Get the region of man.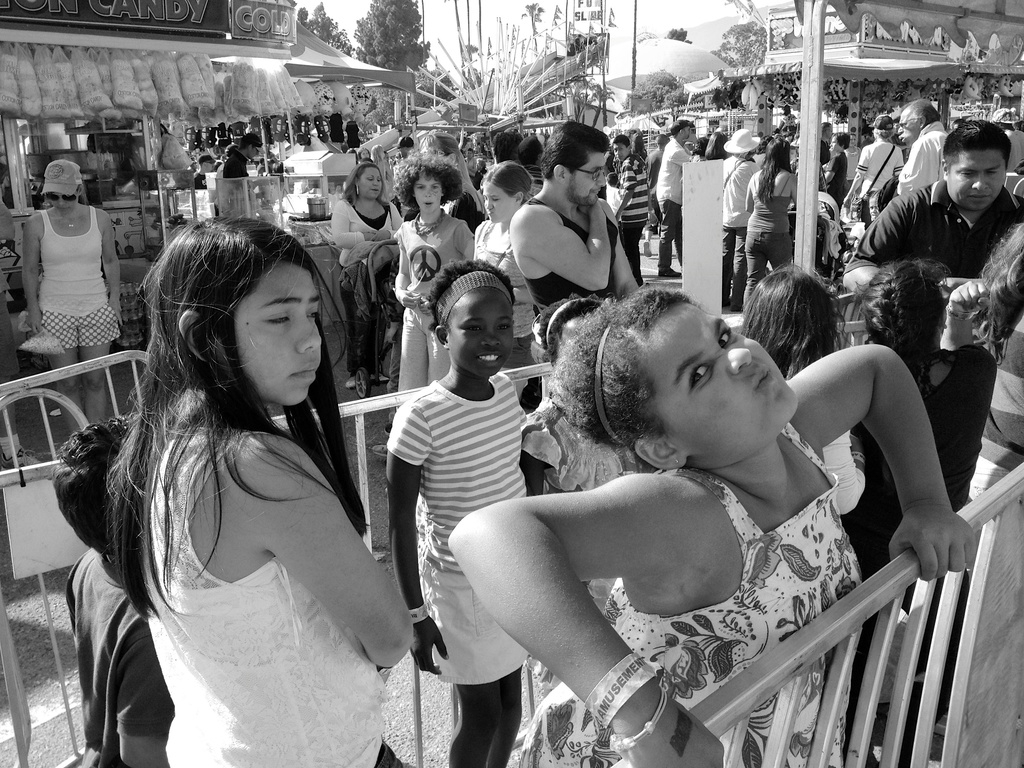
(left=649, top=121, right=701, bottom=275).
